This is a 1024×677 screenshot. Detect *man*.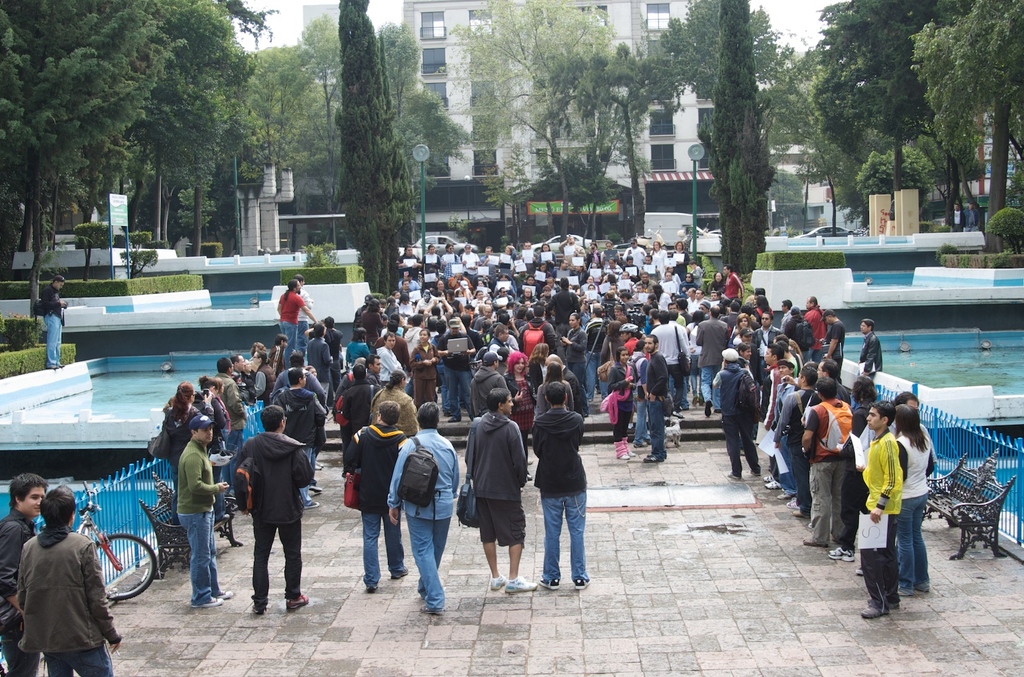
832 367 878 556.
